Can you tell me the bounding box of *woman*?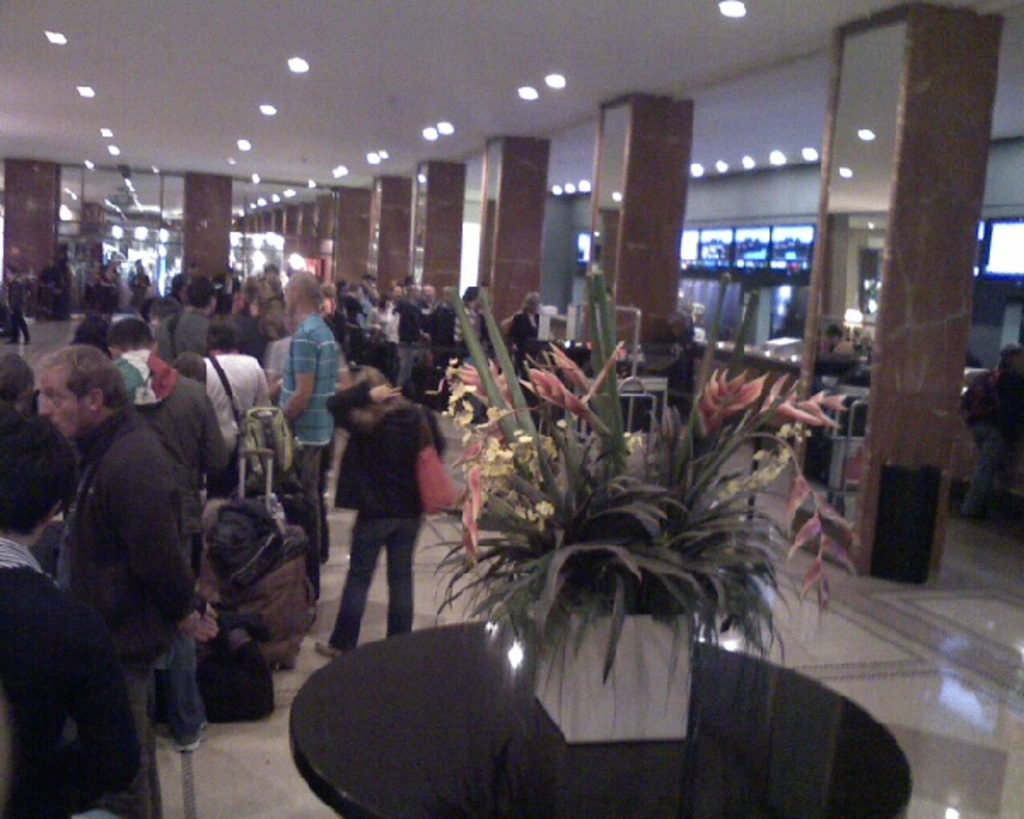
[left=372, top=293, right=401, bottom=362].
